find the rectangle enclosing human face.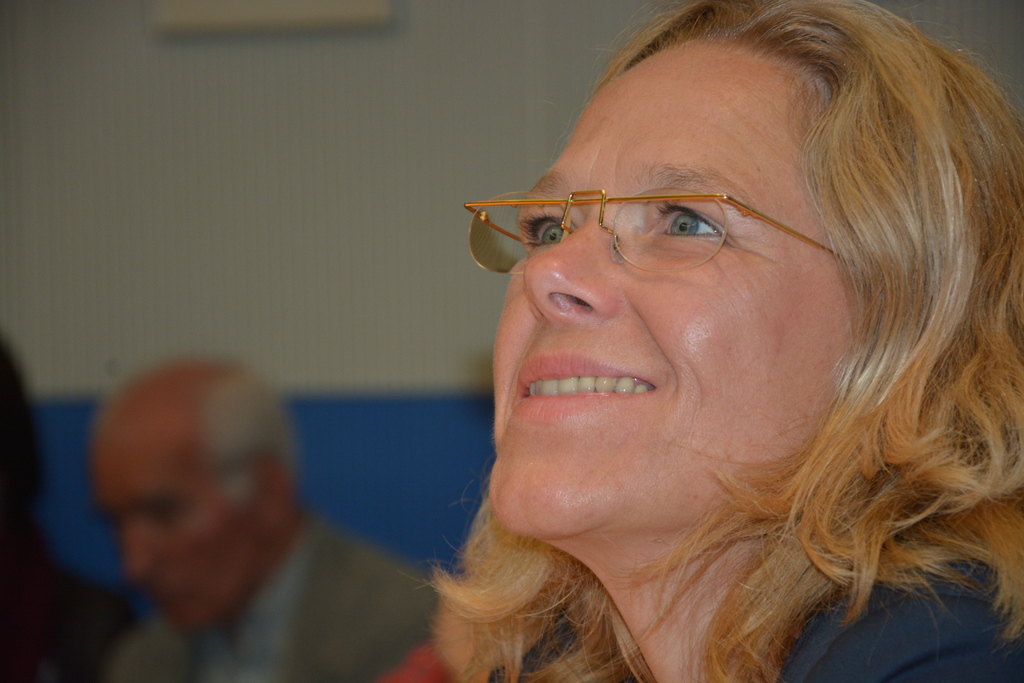
locate(93, 427, 254, 630).
